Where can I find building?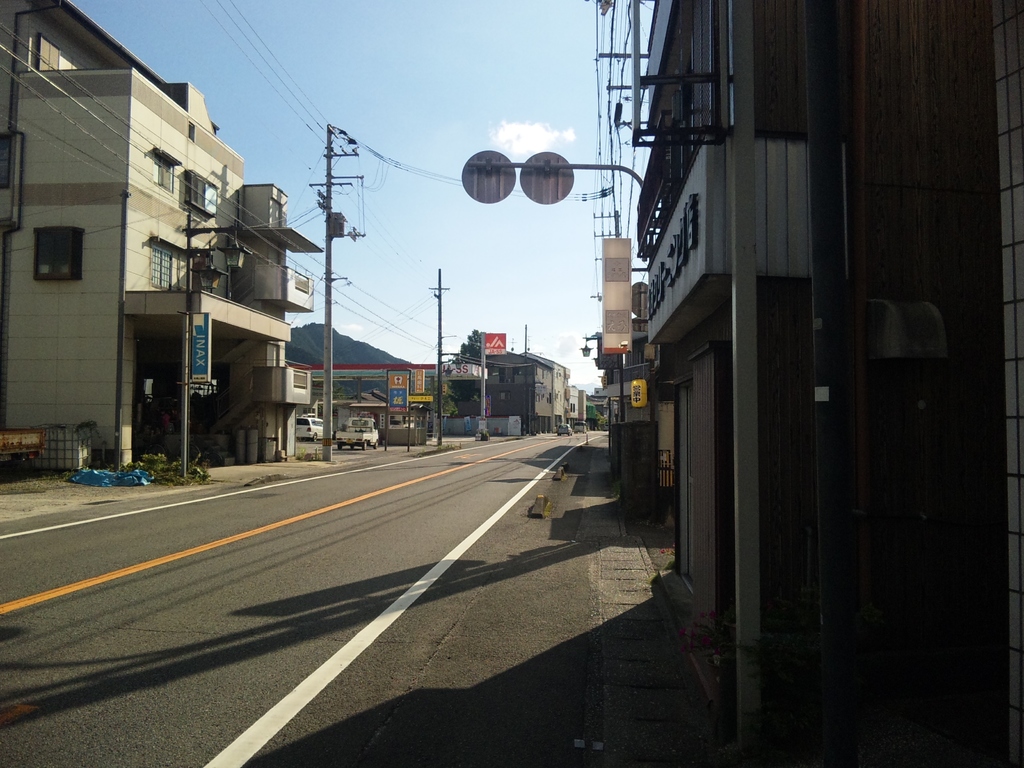
You can find it at <box>636,0,1023,767</box>.
